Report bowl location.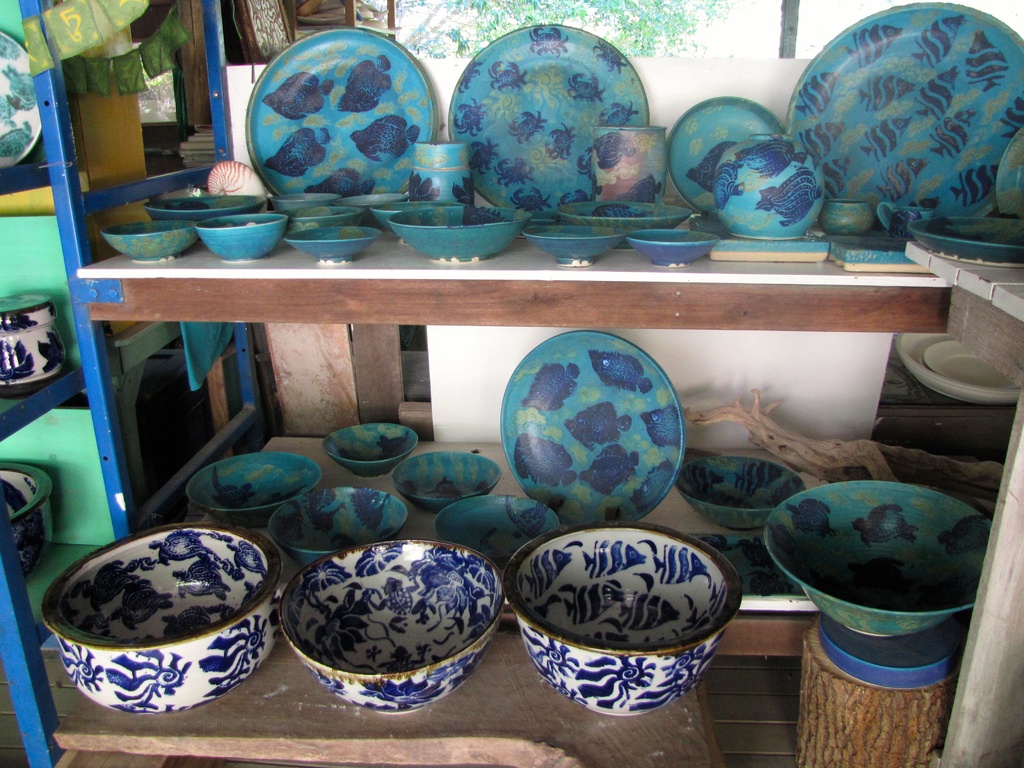
Report: l=323, t=422, r=412, b=478.
